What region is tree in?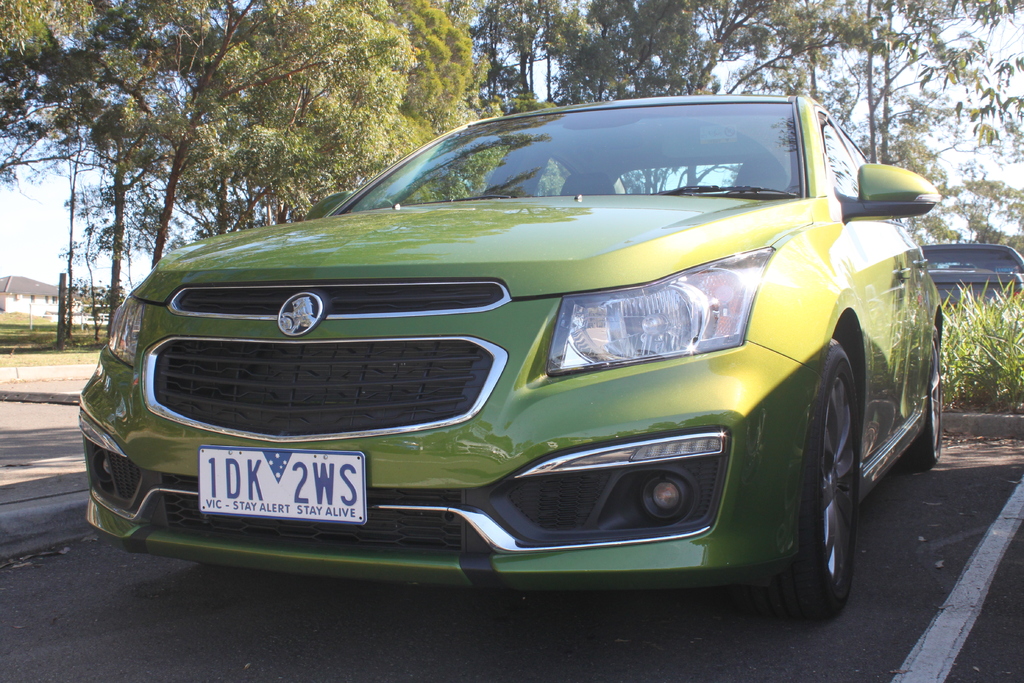
x1=151 y1=0 x2=401 y2=264.
